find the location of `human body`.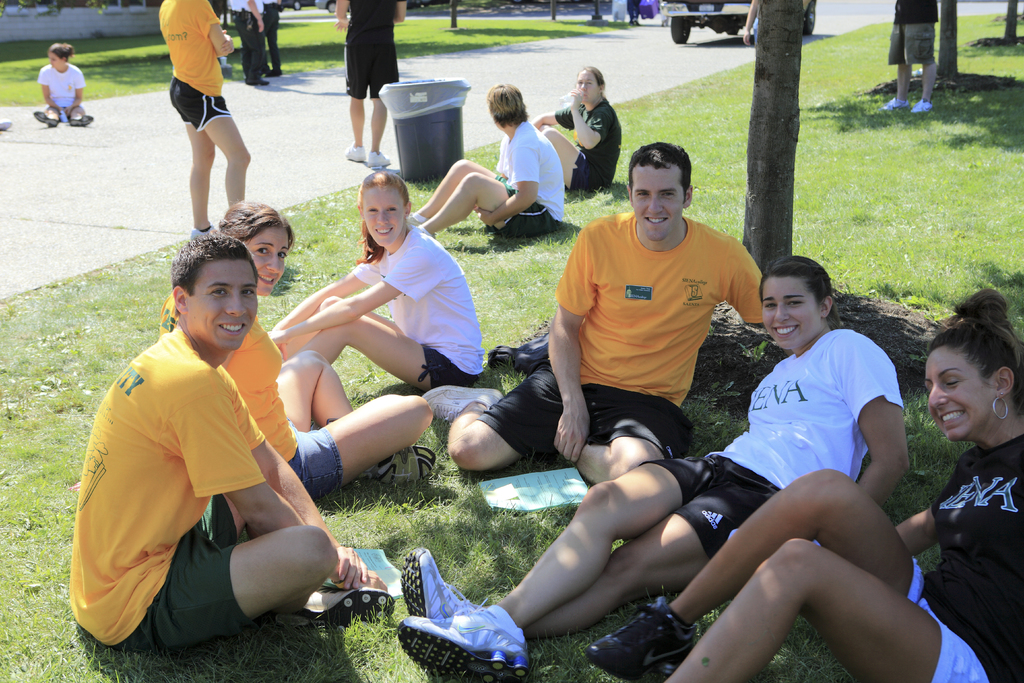
Location: (268, 0, 282, 76).
